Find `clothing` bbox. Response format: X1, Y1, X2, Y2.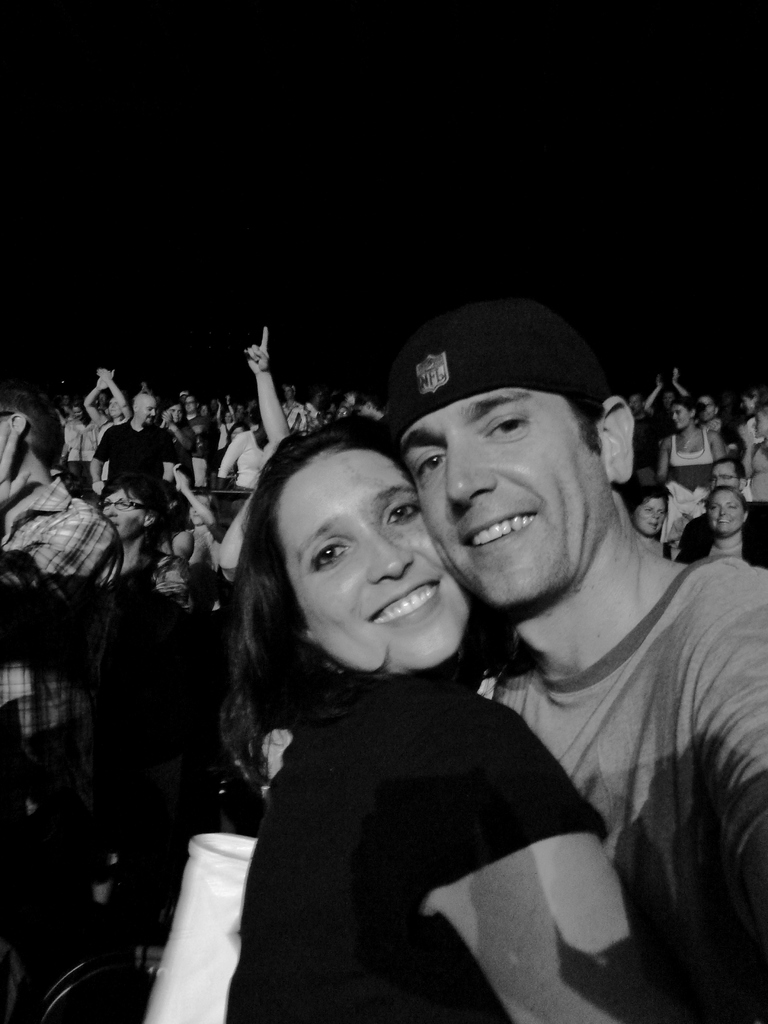
93, 420, 175, 492.
